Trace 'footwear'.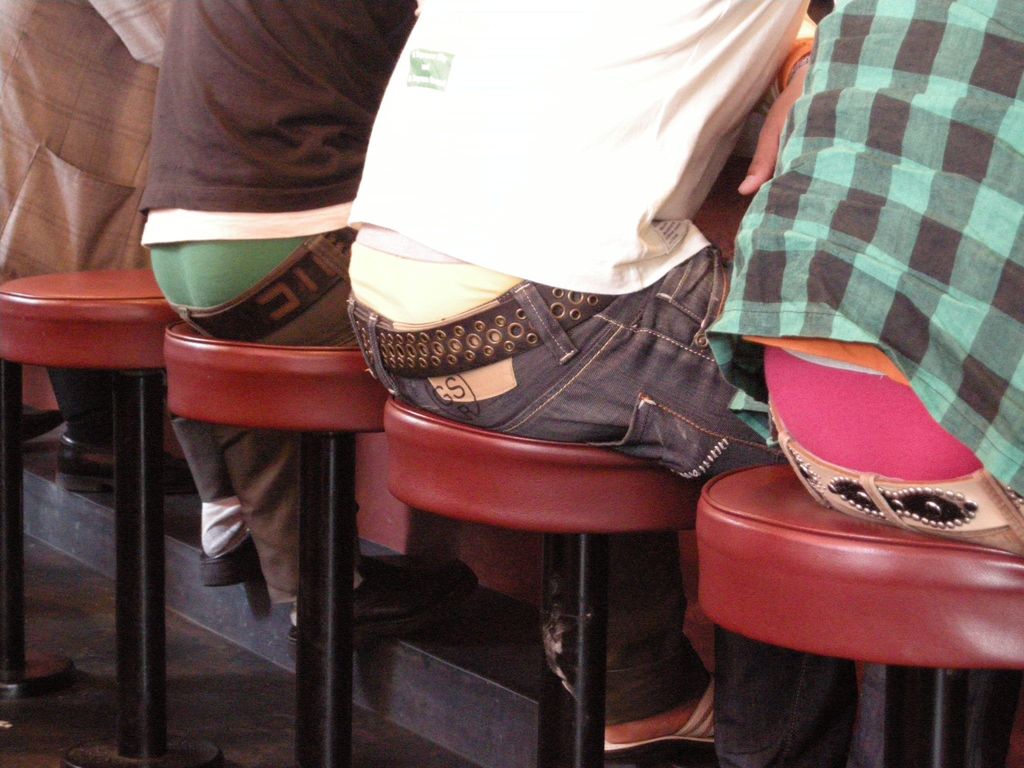
Traced to 593,678,725,767.
